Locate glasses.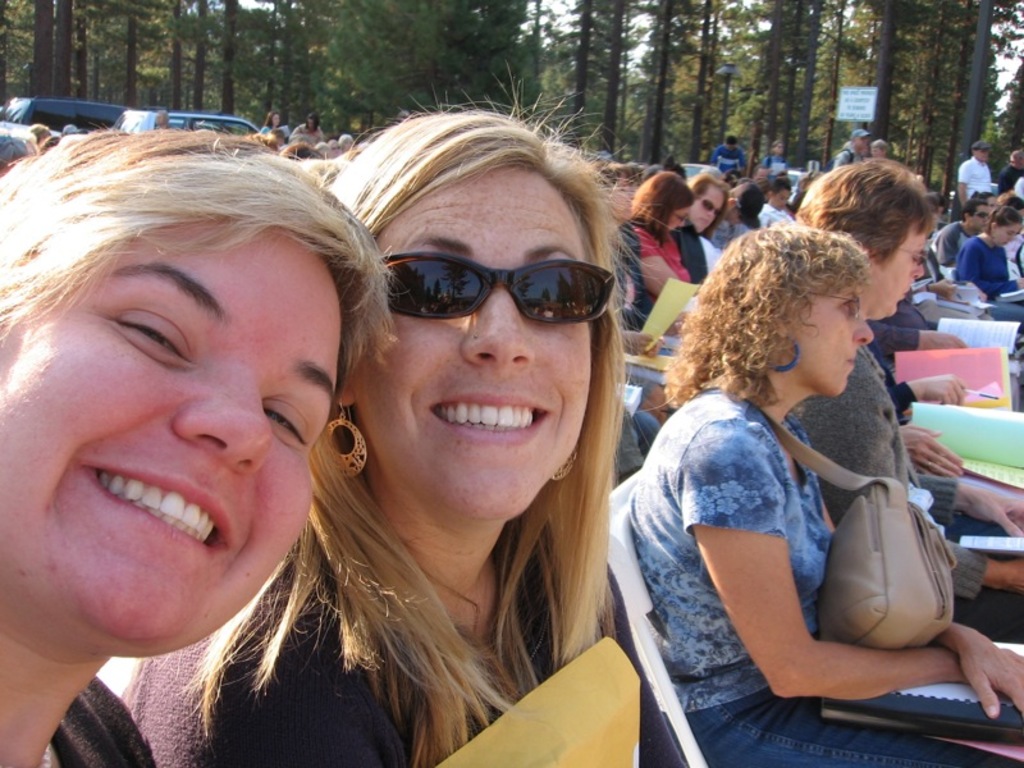
Bounding box: region(1000, 229, 1019, 242).
